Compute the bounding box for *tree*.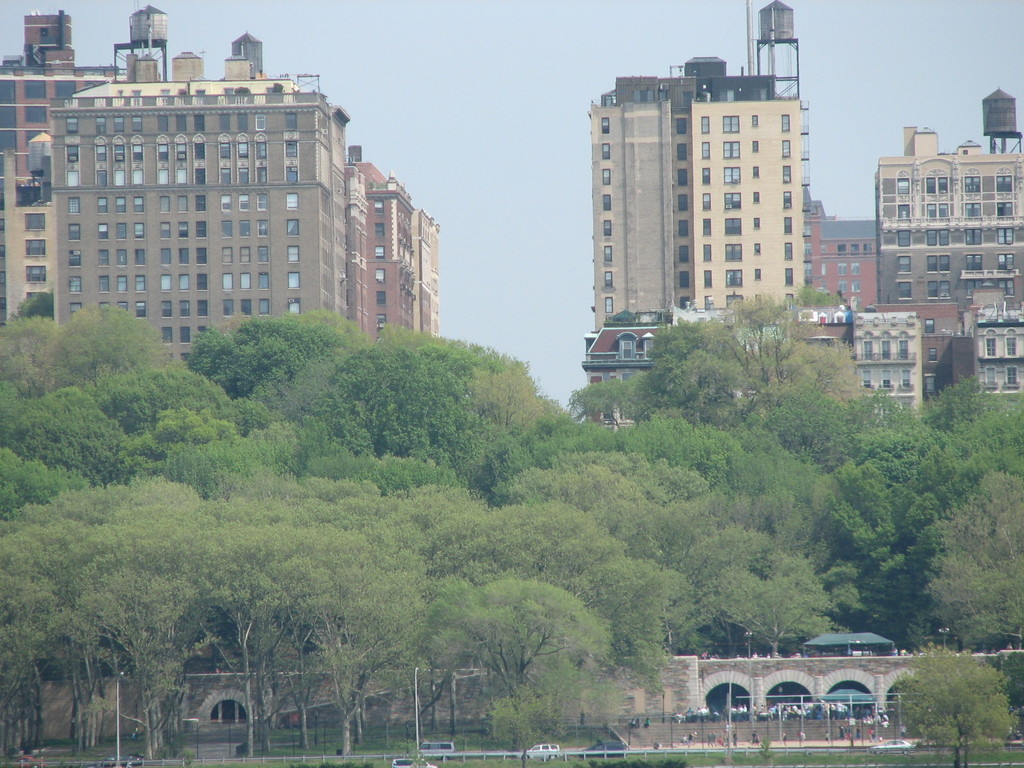
(x1=36, y1=299, x2=186, y2=412).
